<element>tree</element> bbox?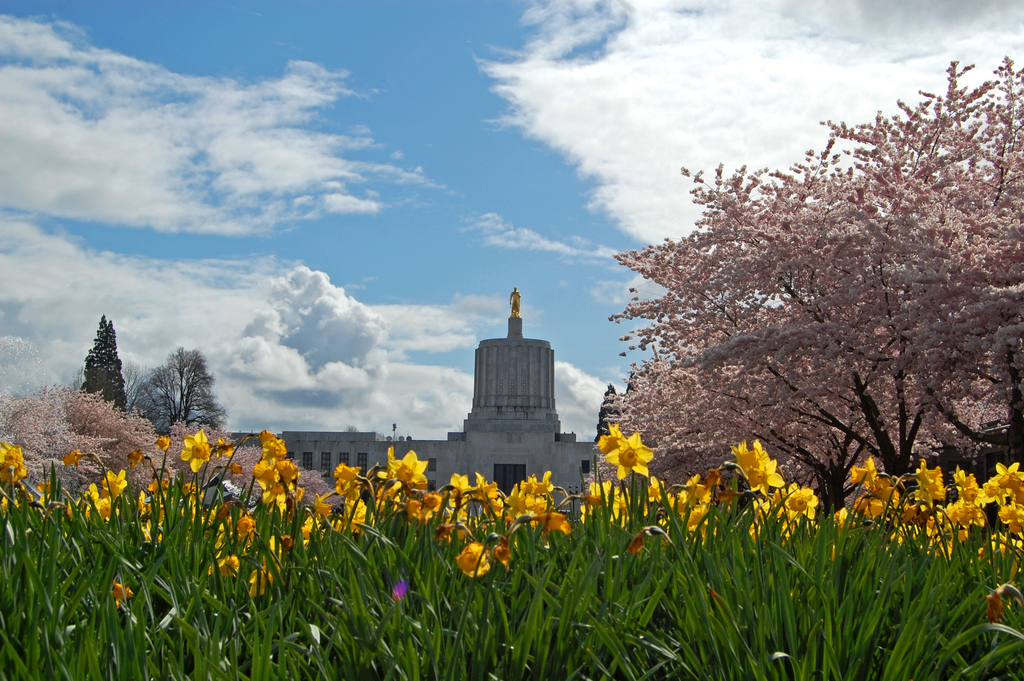
[0, 386, 325, 524]
